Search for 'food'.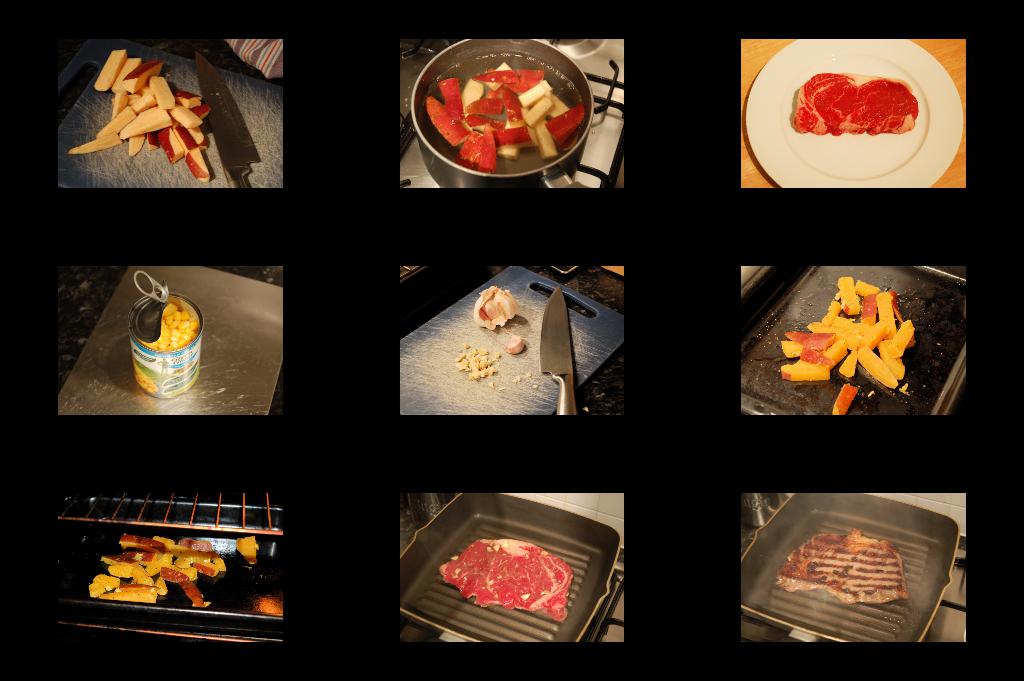
Found at locate(773, 527, 911, 603).
